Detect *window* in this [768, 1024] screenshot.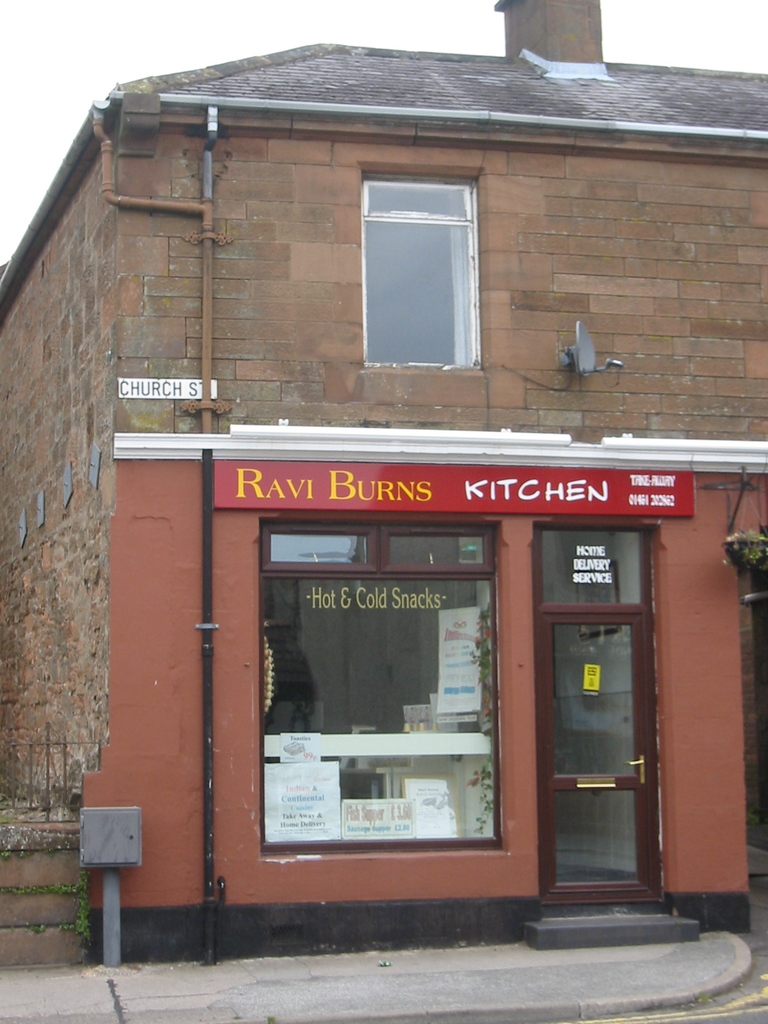
Detection: [left=365, top=173, right=479, bottom=363].
